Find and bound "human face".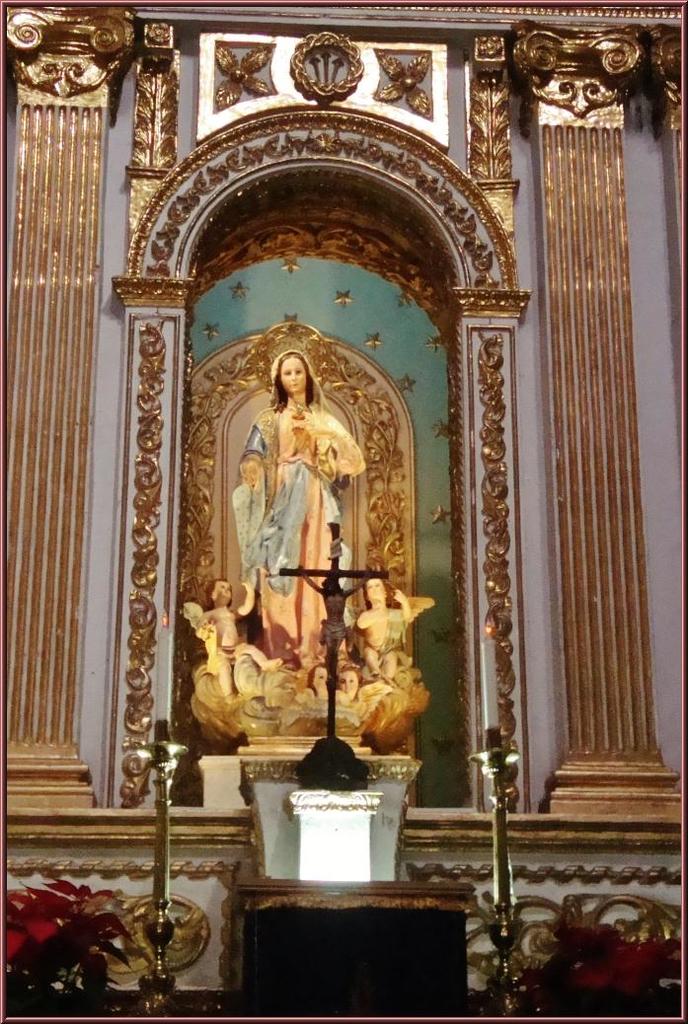
Bound: [x1=215, y1=581, x2=228, y2=601].
